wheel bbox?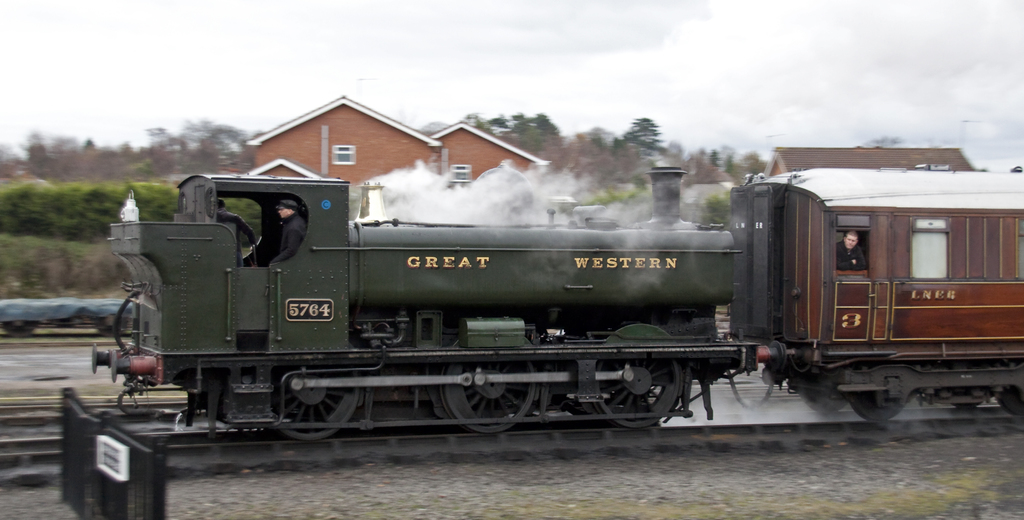
797, 385, 845, 412
